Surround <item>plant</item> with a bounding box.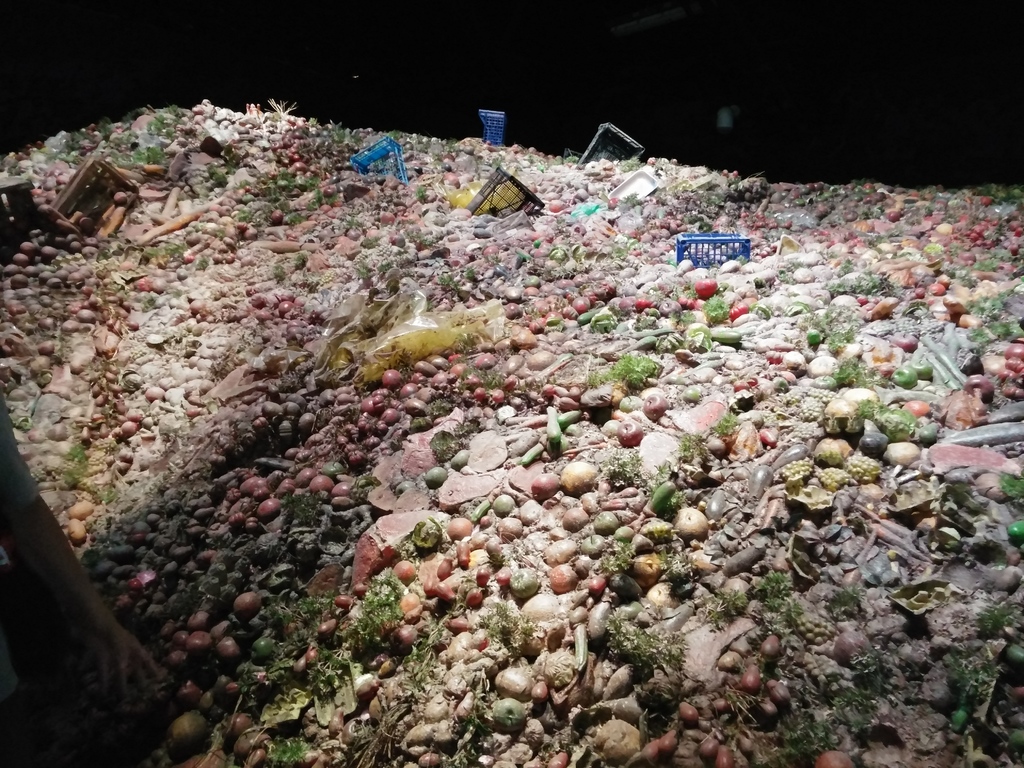
706 193 723 205.
